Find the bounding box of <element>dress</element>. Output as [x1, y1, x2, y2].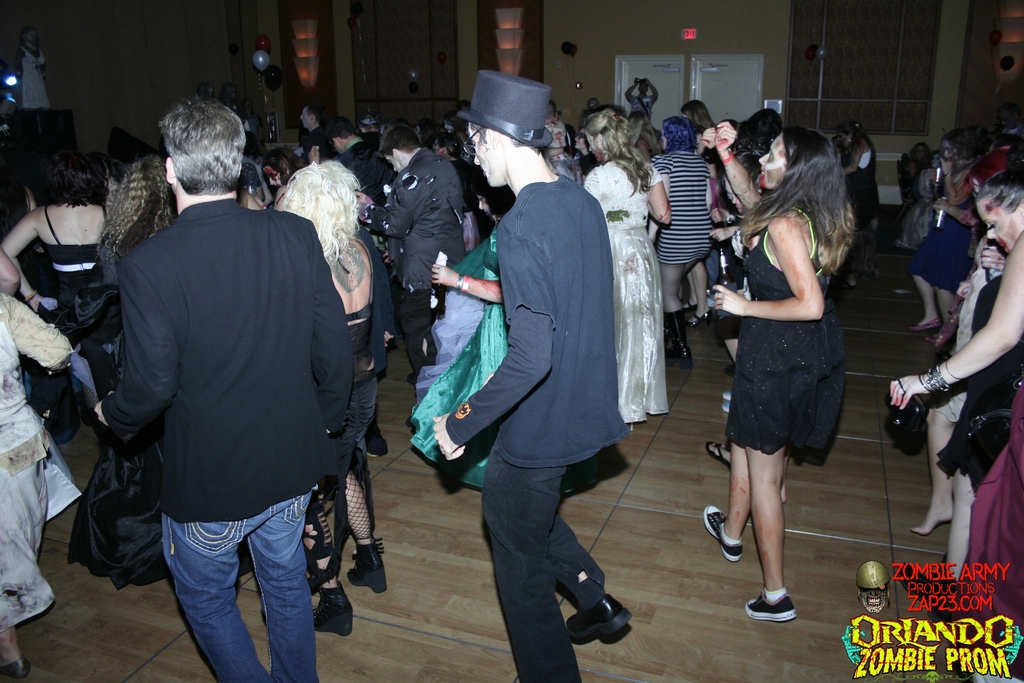
[728, 209, 852, 459].
